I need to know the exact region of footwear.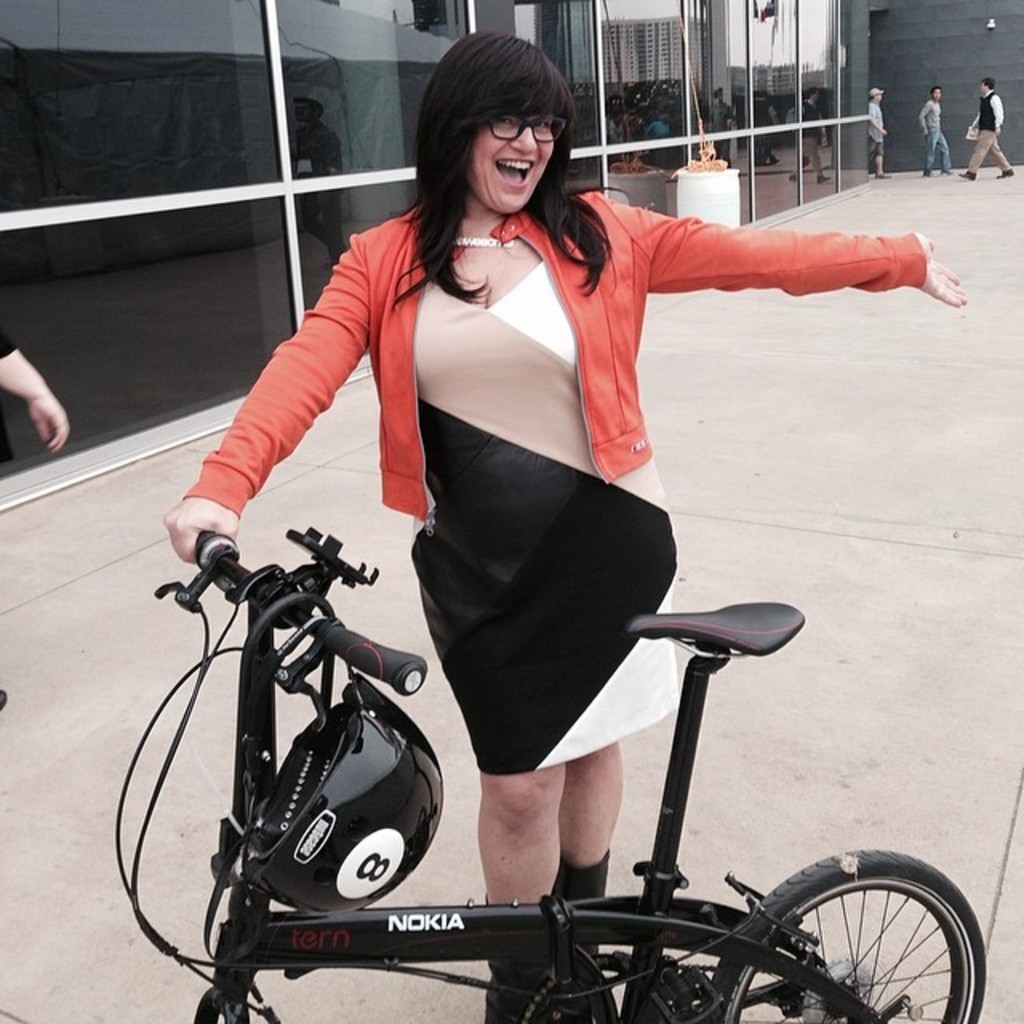
Region: <box>941,166,954,174</box>.
